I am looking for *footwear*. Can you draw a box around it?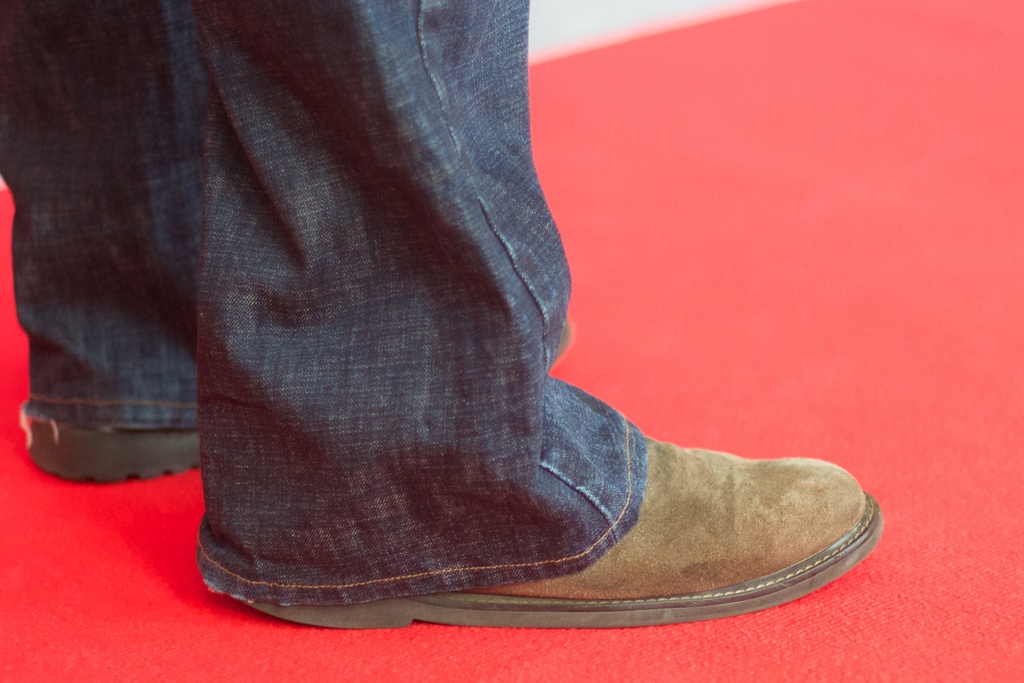
Sure, the bounding box is BBox(20, 413, 209, 480).
